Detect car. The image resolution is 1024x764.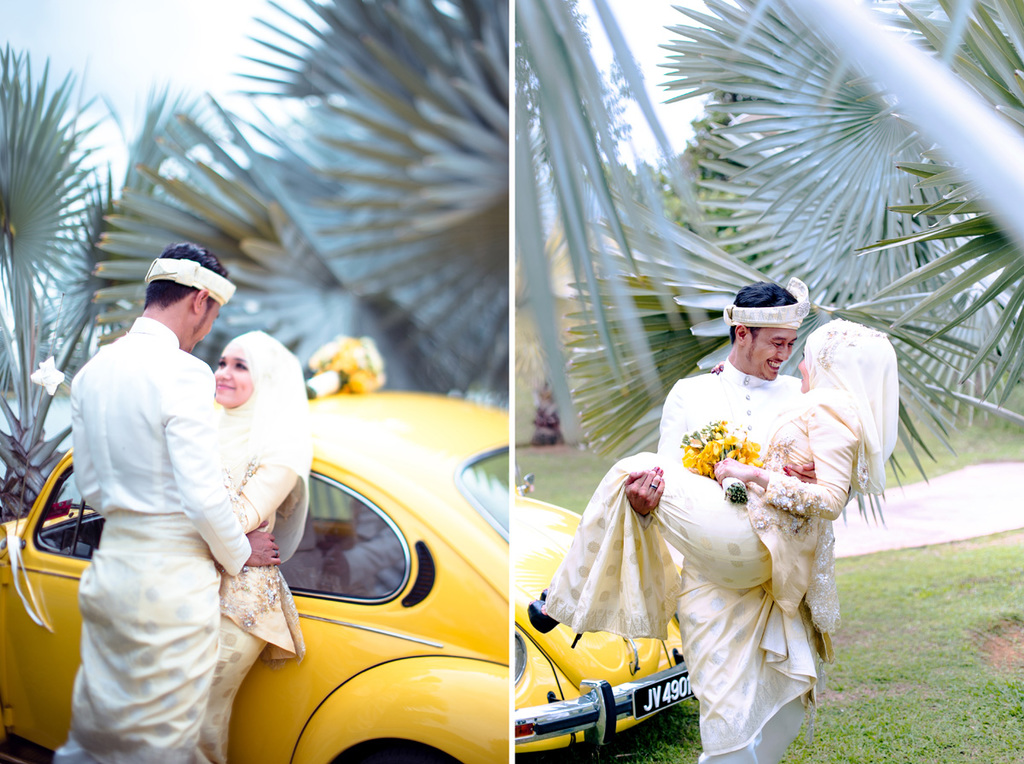
bbox=[0, 385, 509, 763].
